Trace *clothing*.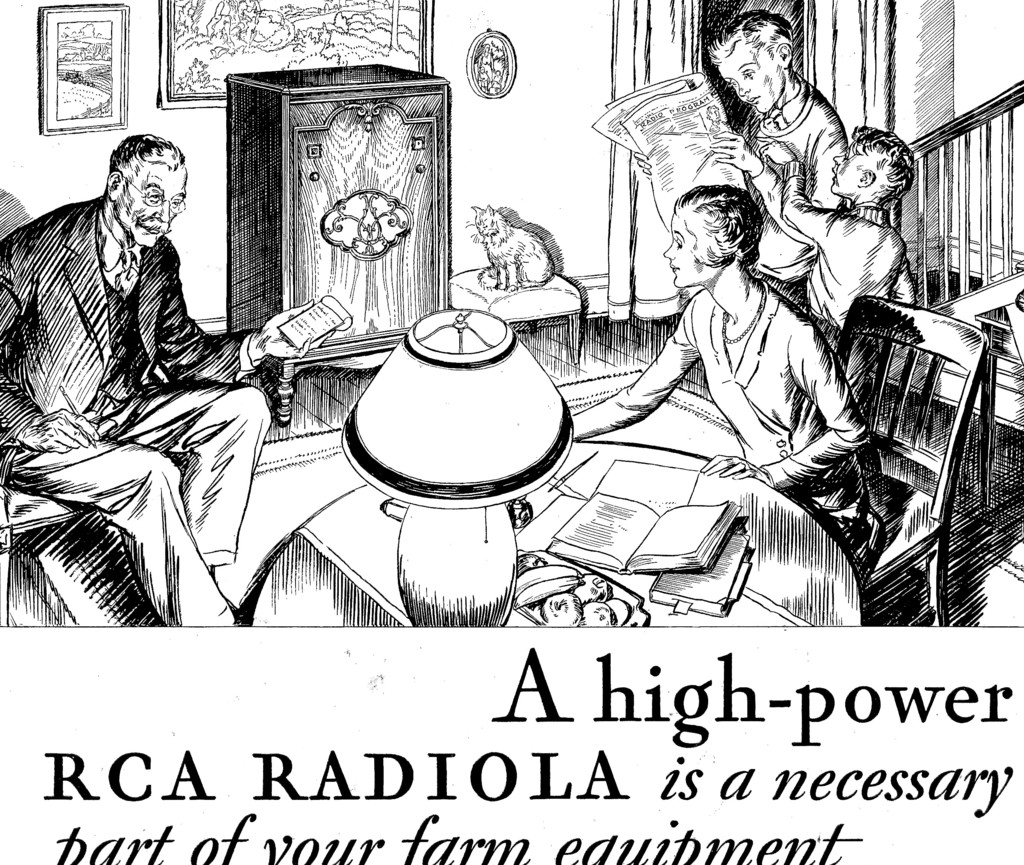
Traced to (left=746, top=86, right=848, bottom=275).
